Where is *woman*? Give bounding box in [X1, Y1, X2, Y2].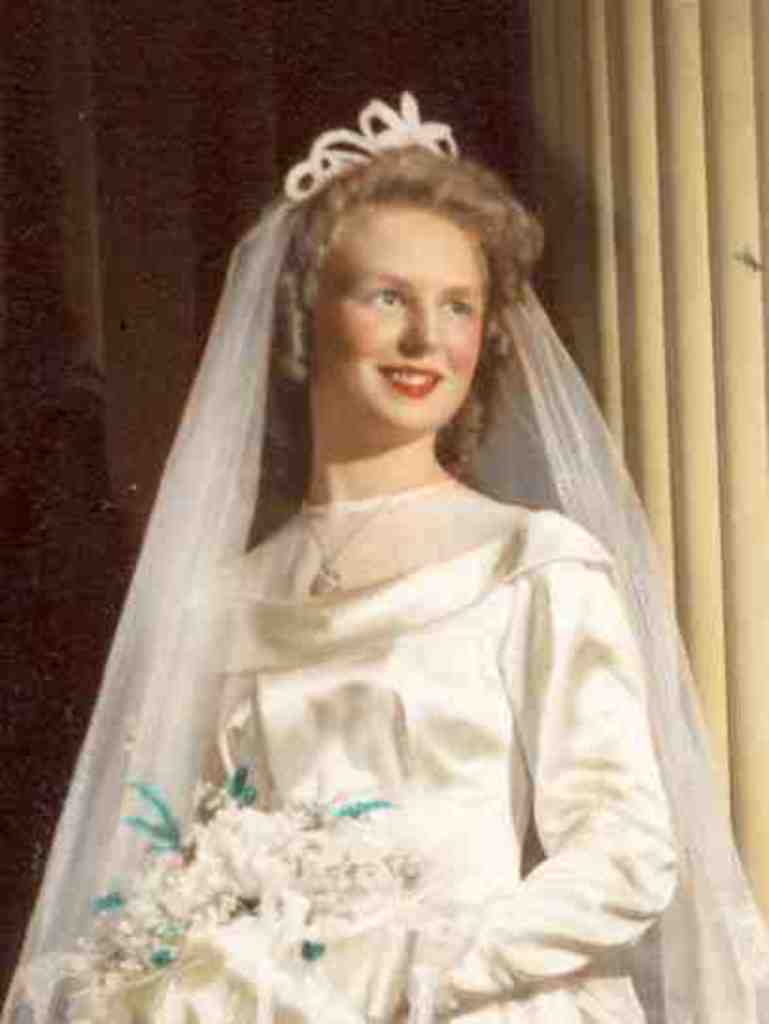
[0, 93, 767, 1022].
